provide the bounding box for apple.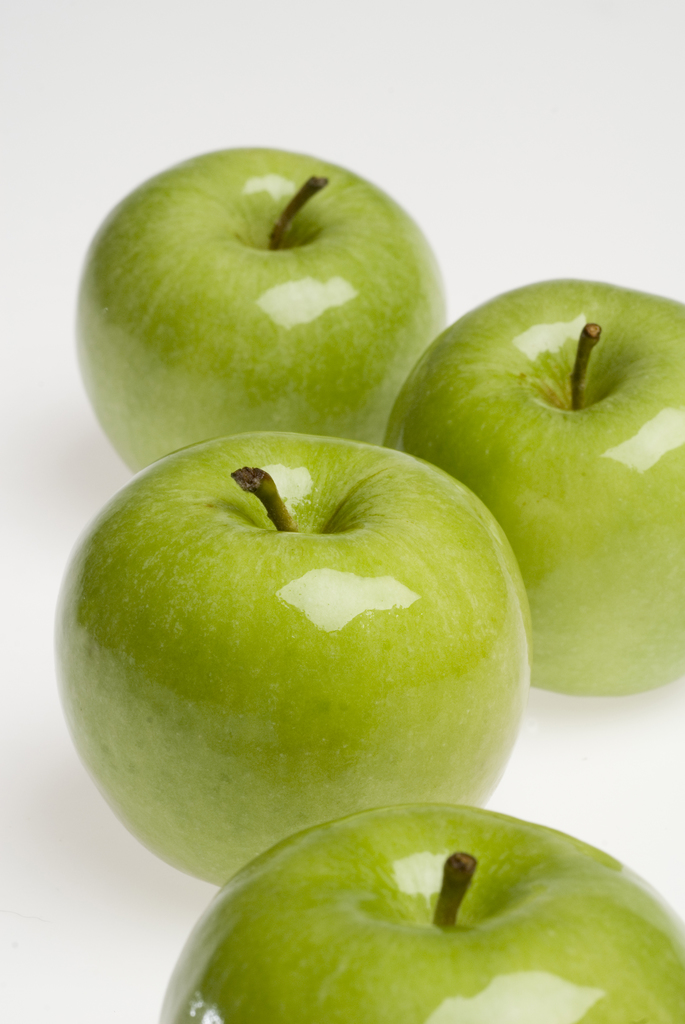
bbox=(52, 429, 532, 889).
